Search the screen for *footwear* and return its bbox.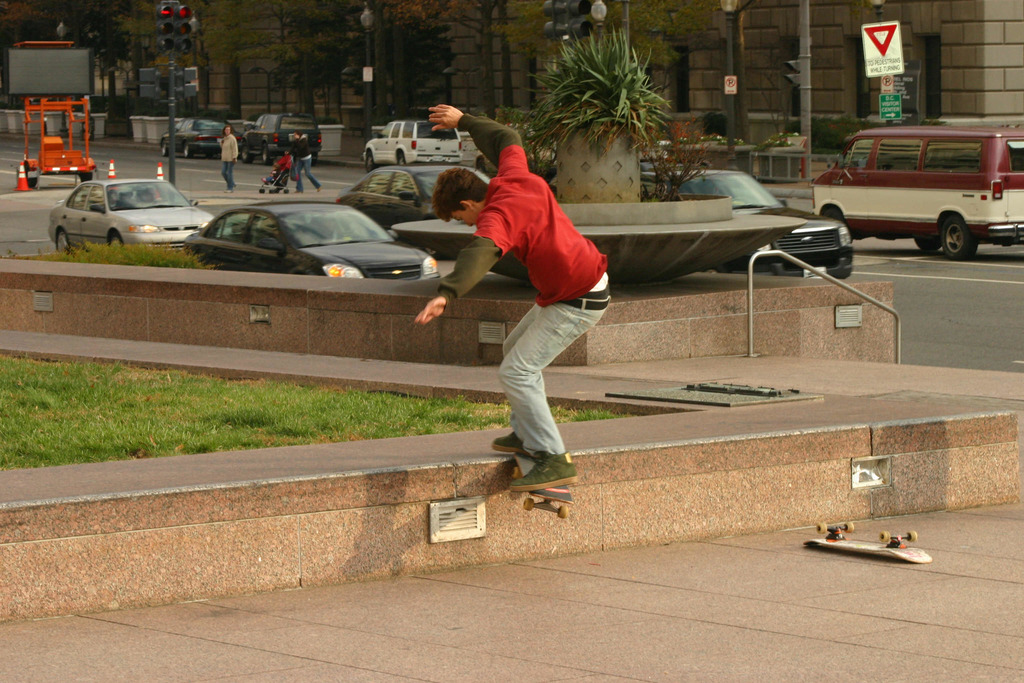
Found: {"left": 485, "top": 424, "right": 541, "bottom": 463}.
